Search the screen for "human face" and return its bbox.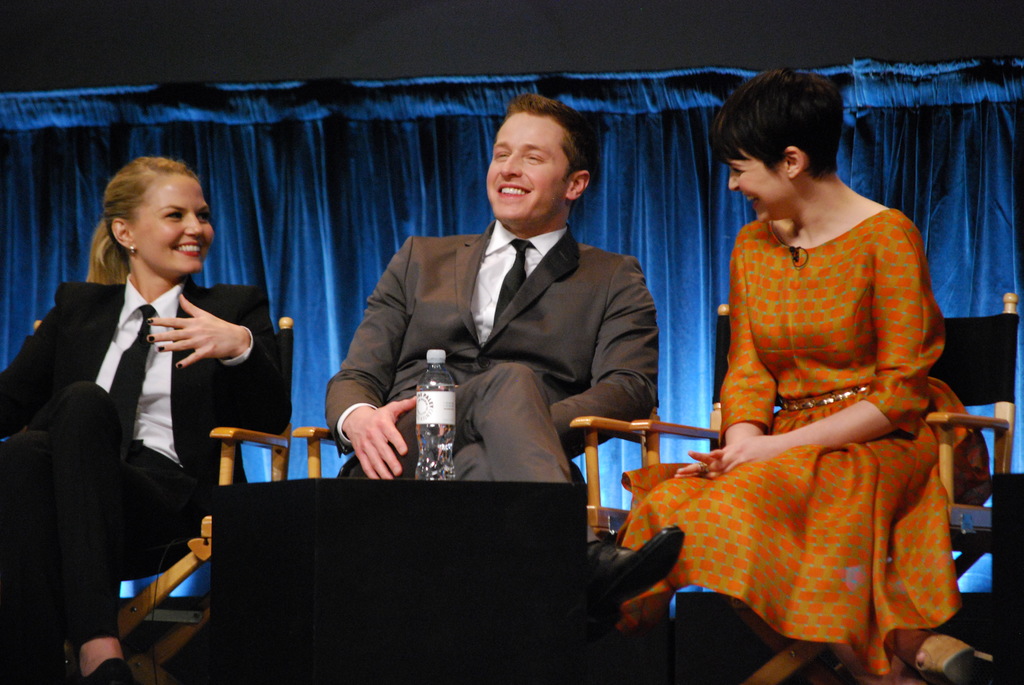
Found: locate(488, 112, 570, 214).
